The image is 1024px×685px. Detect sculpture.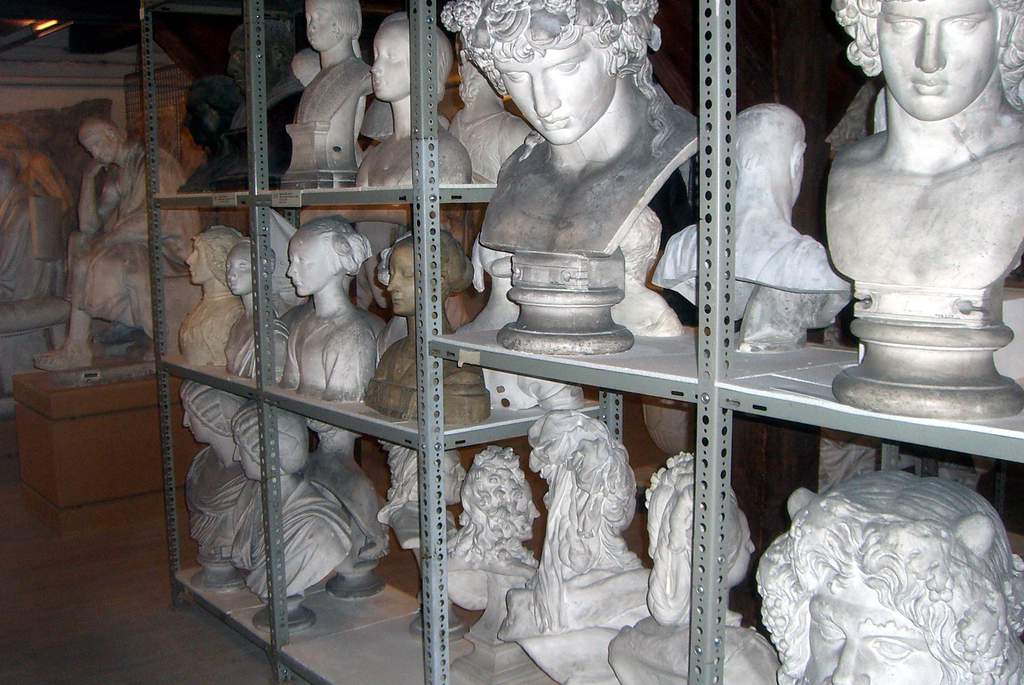
Detection: [x1=365, y1=225, x2=492, y2=419].
